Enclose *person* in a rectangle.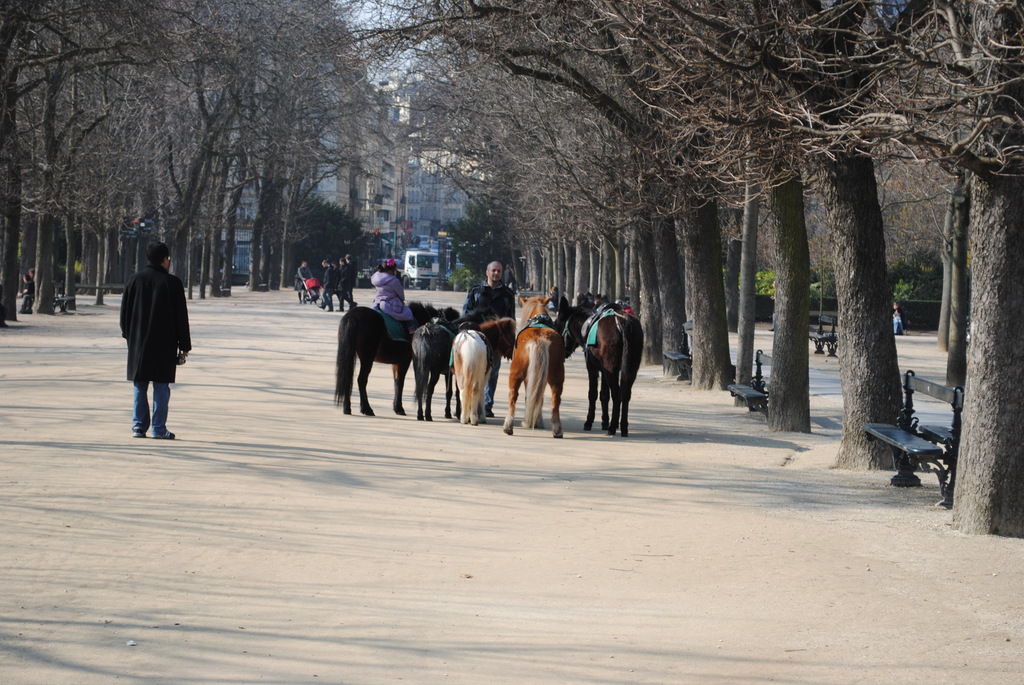
{"left": 370, "top": 262, "right": 408, "bottom": 347}.
